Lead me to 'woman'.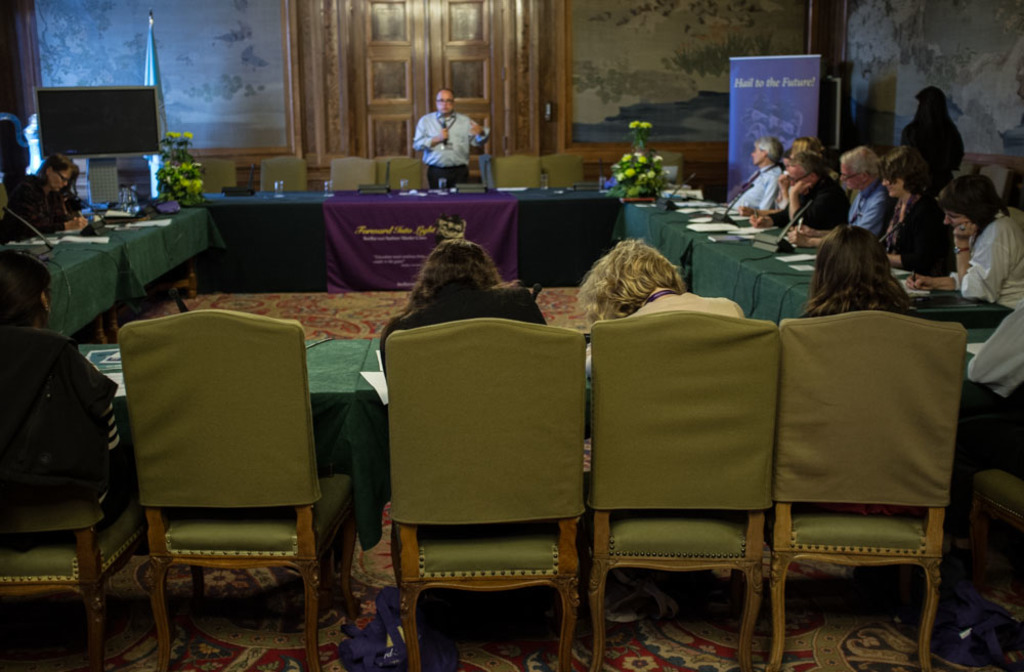
Lead to detection(900, 85, 965, 196).
